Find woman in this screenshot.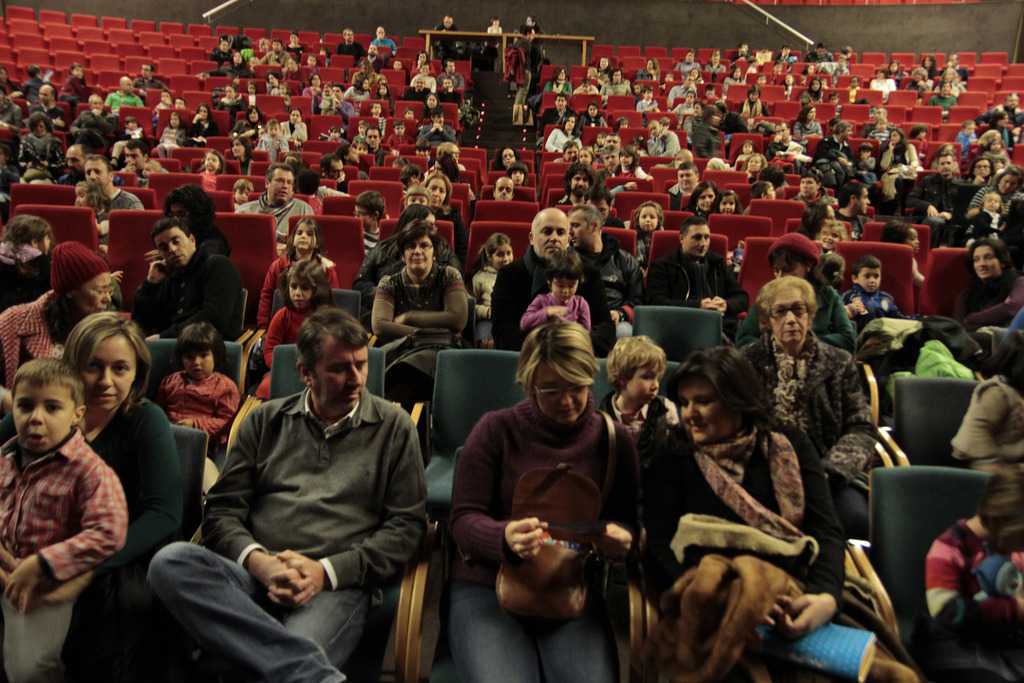
The bounding box for woman is {"left": 917, "top": 53, "right": 940, "bottom": 78}.
